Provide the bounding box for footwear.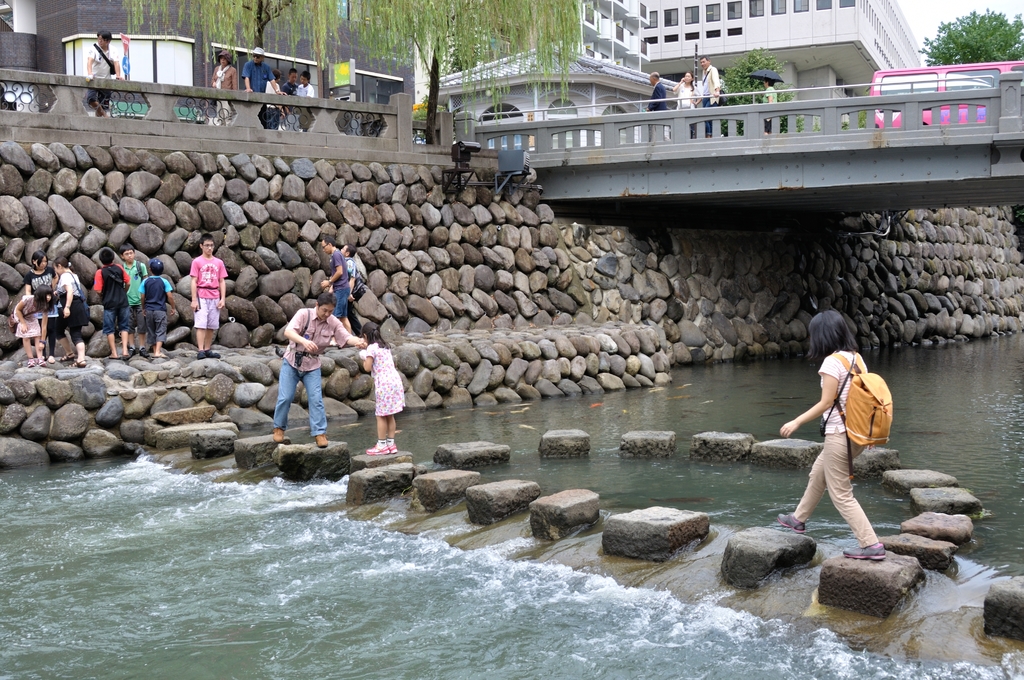
[206,348,223,359].
